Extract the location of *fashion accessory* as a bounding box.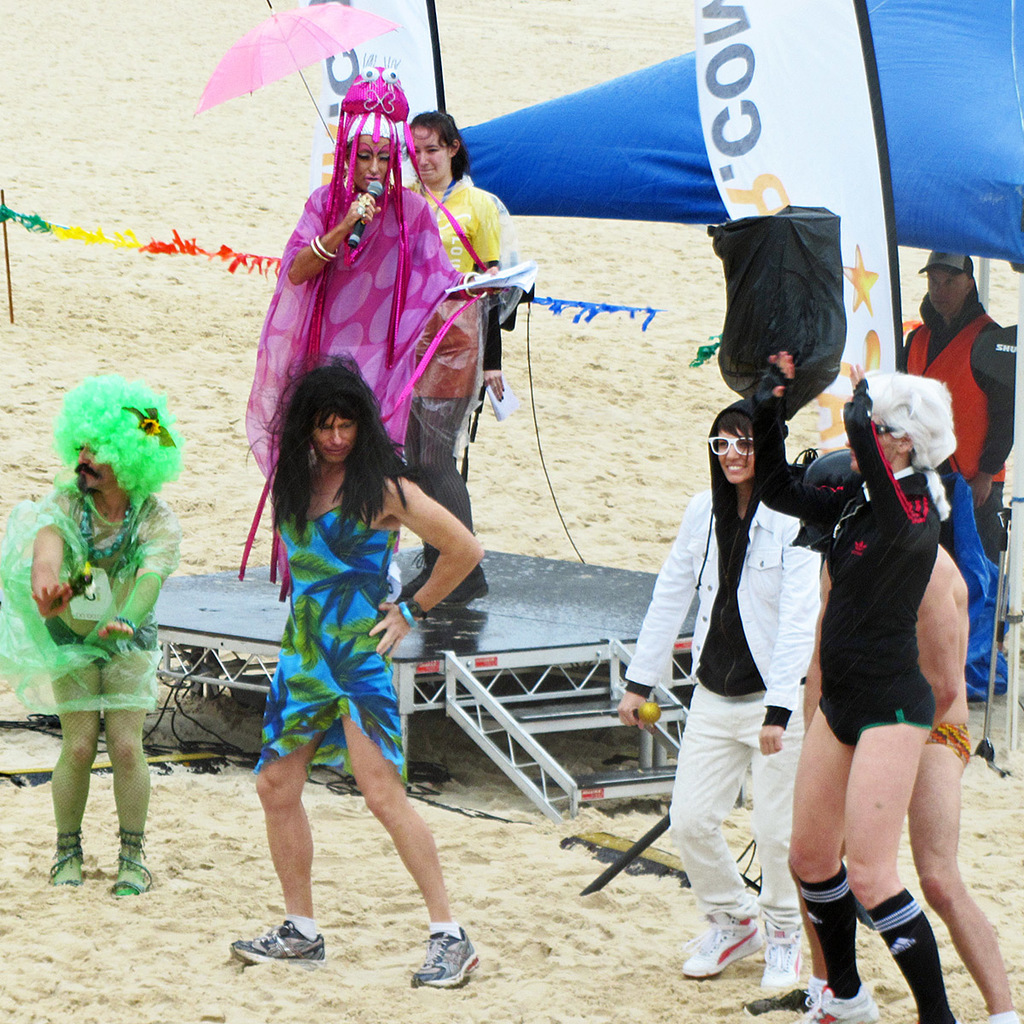
(396,591,432,631).
